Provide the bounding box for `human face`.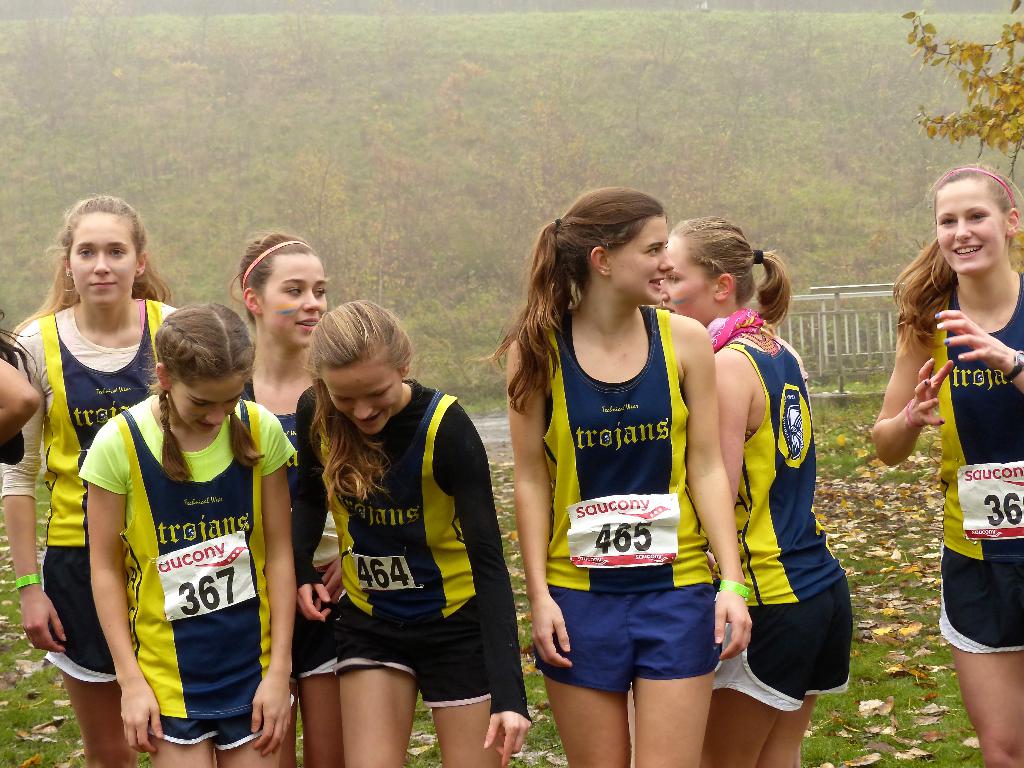
932:184:1004:273.
